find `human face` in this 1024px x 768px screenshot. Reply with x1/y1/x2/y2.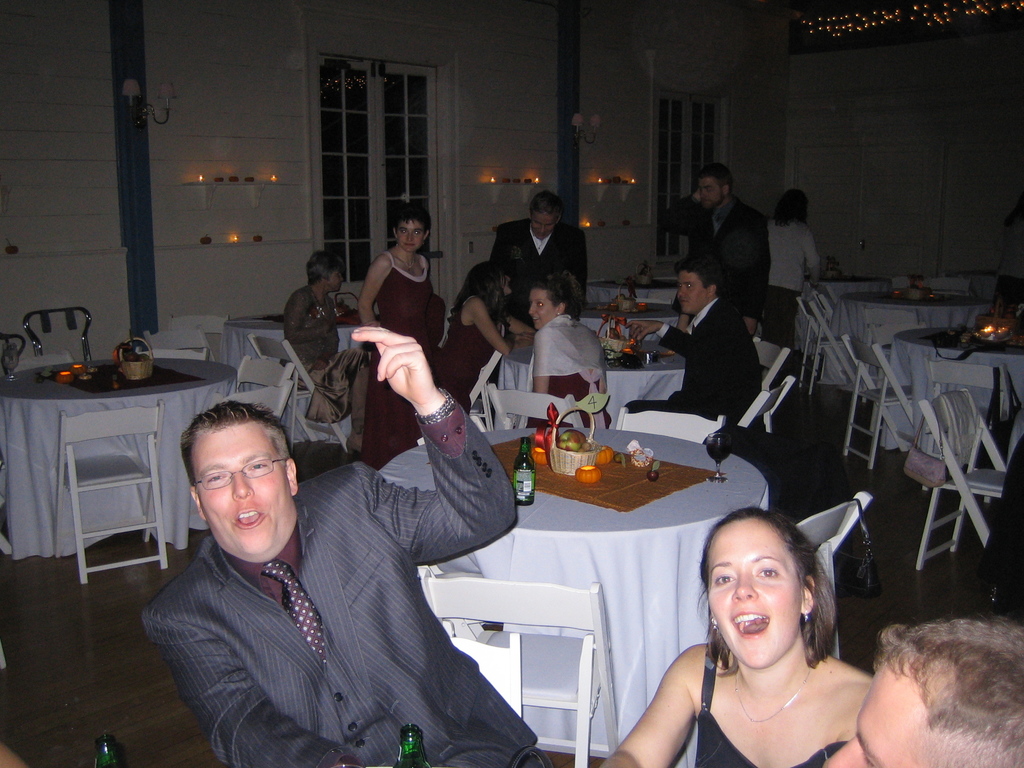
821/662/912/767.
